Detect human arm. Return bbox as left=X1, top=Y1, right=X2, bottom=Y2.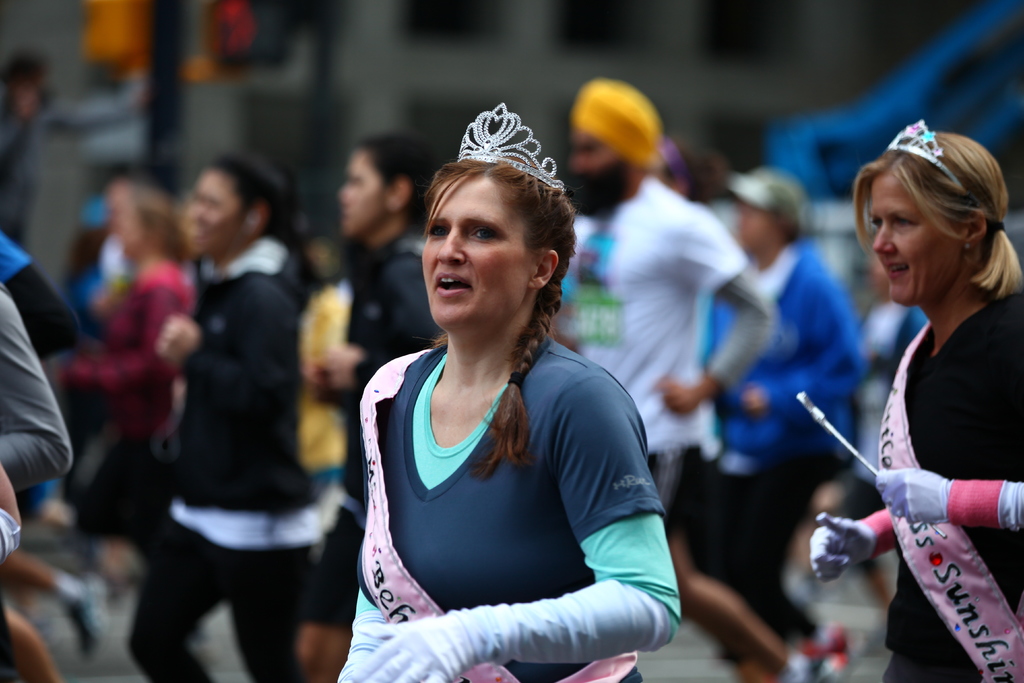
left=19, top=346, right=175, bottom=386.
